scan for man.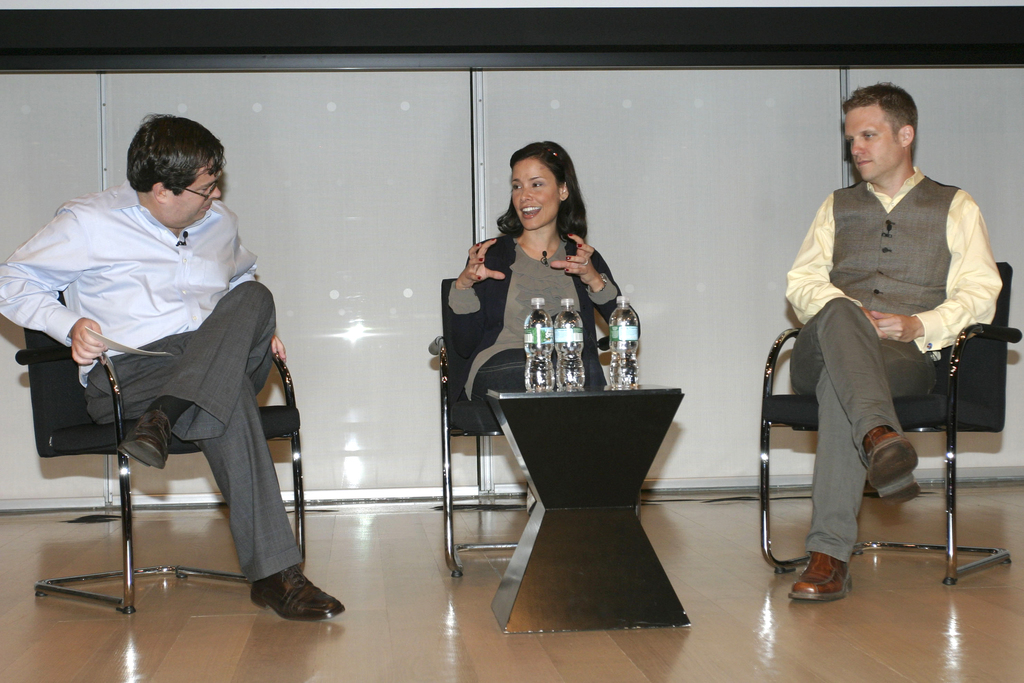
Scan result: bbox=[0, 118, 345, 629].
